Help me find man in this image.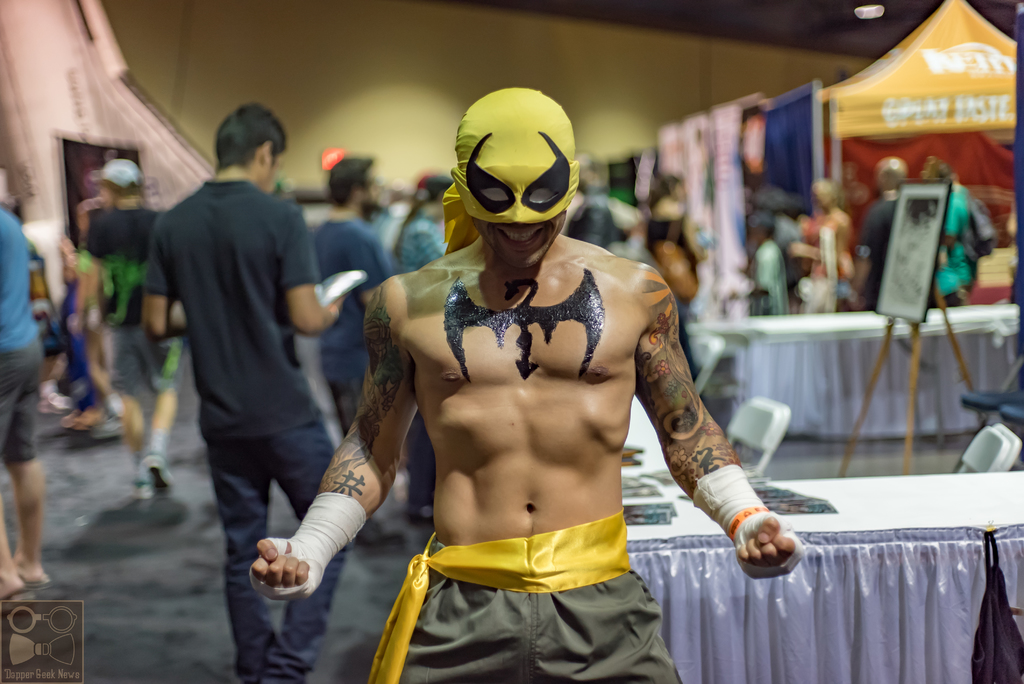
Found it: (70,156,184,496).
